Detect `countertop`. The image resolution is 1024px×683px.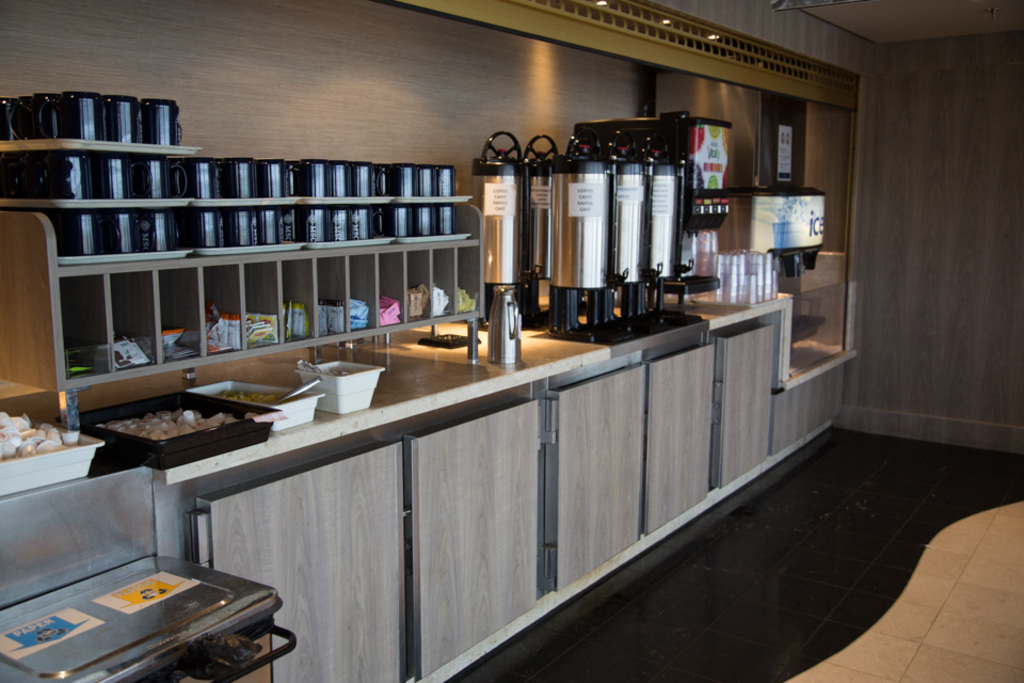
box(0, 354, 860, 682).
